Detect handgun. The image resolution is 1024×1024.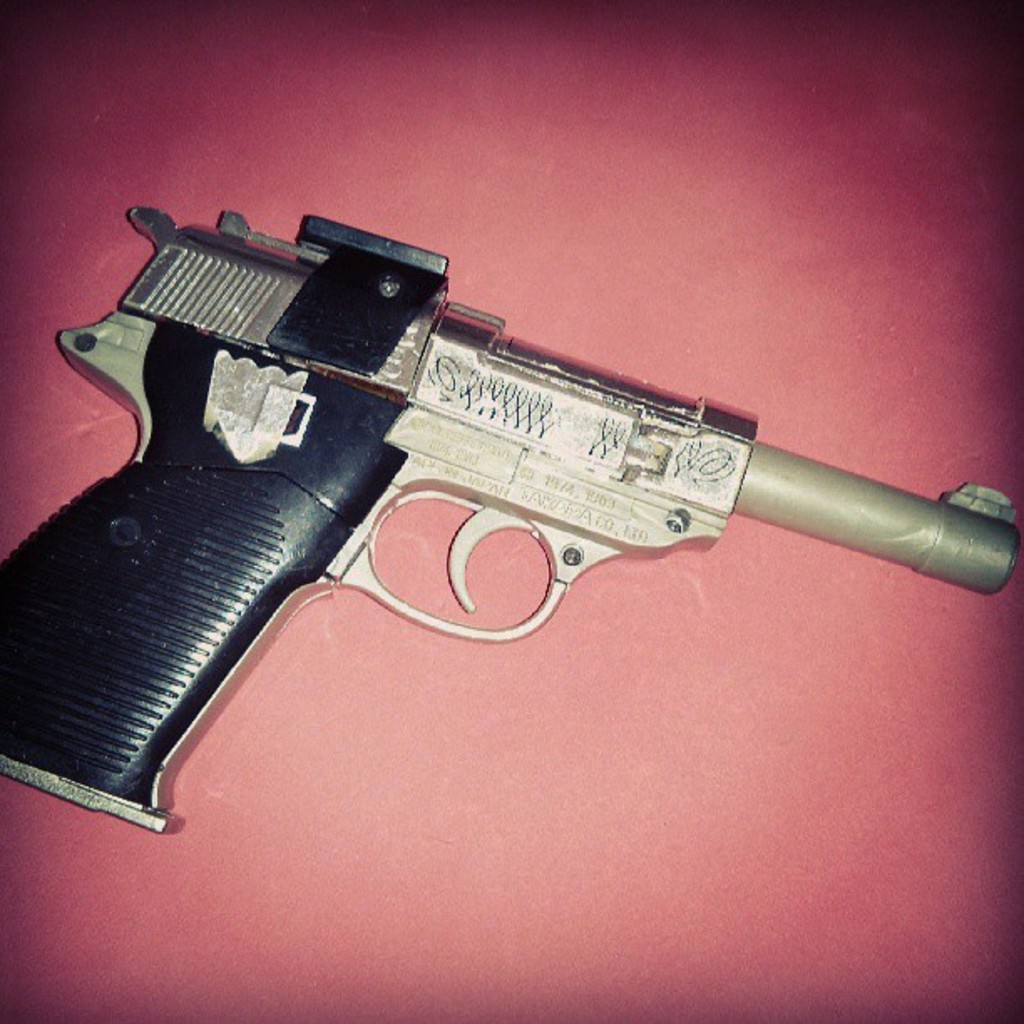
[0,202,1022,833].
